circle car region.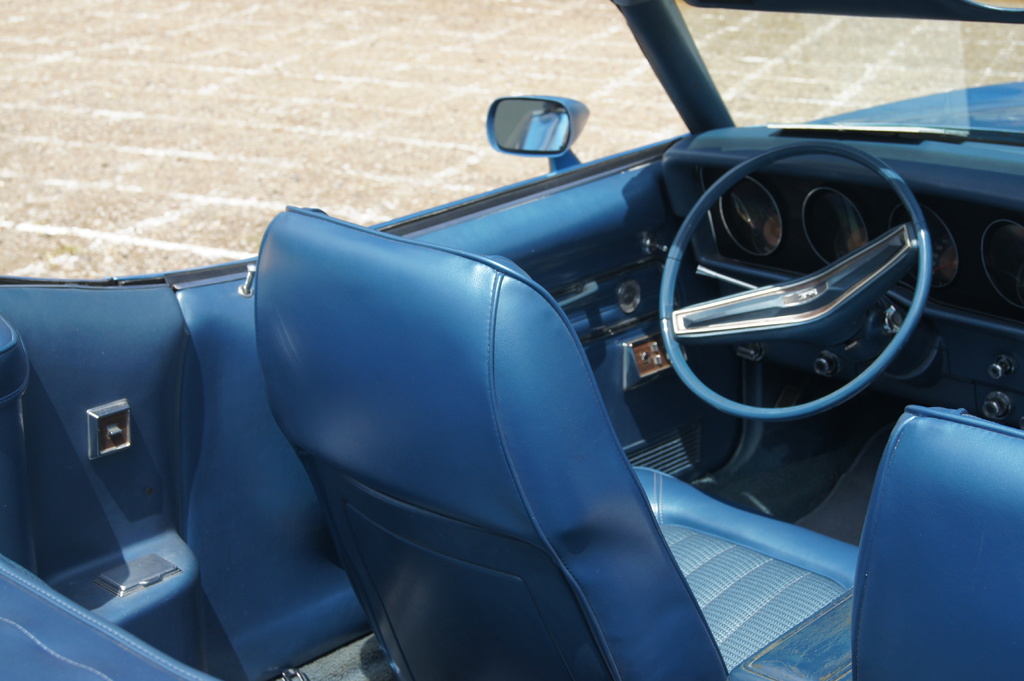
Region: x1=0 y1=0 x2=1023 y2=680.
